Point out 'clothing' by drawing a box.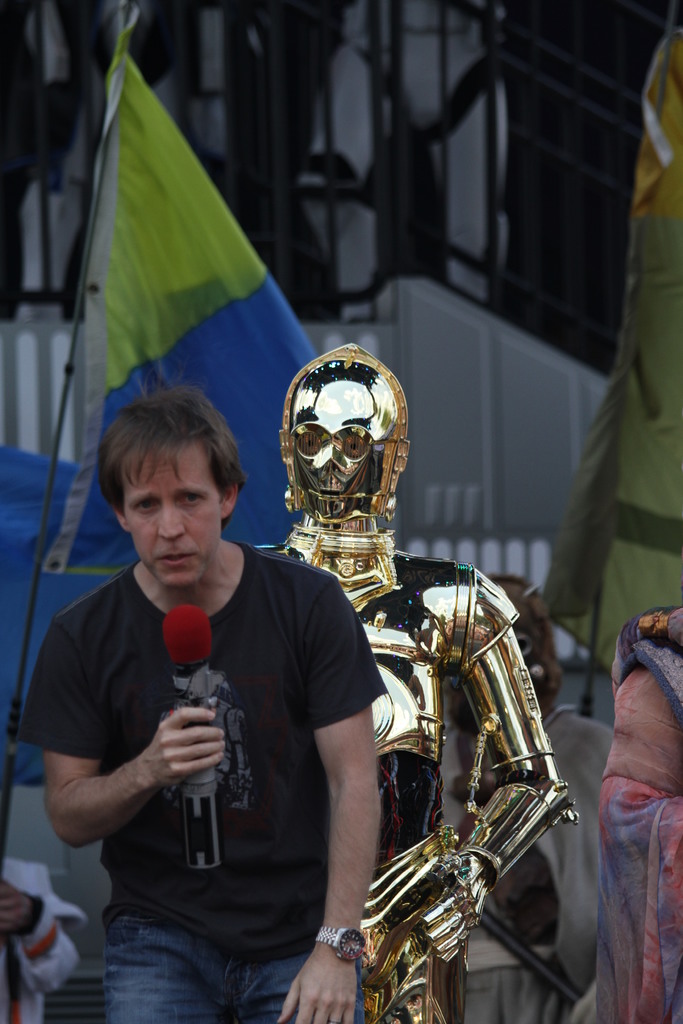
[0,858,88,1023].
